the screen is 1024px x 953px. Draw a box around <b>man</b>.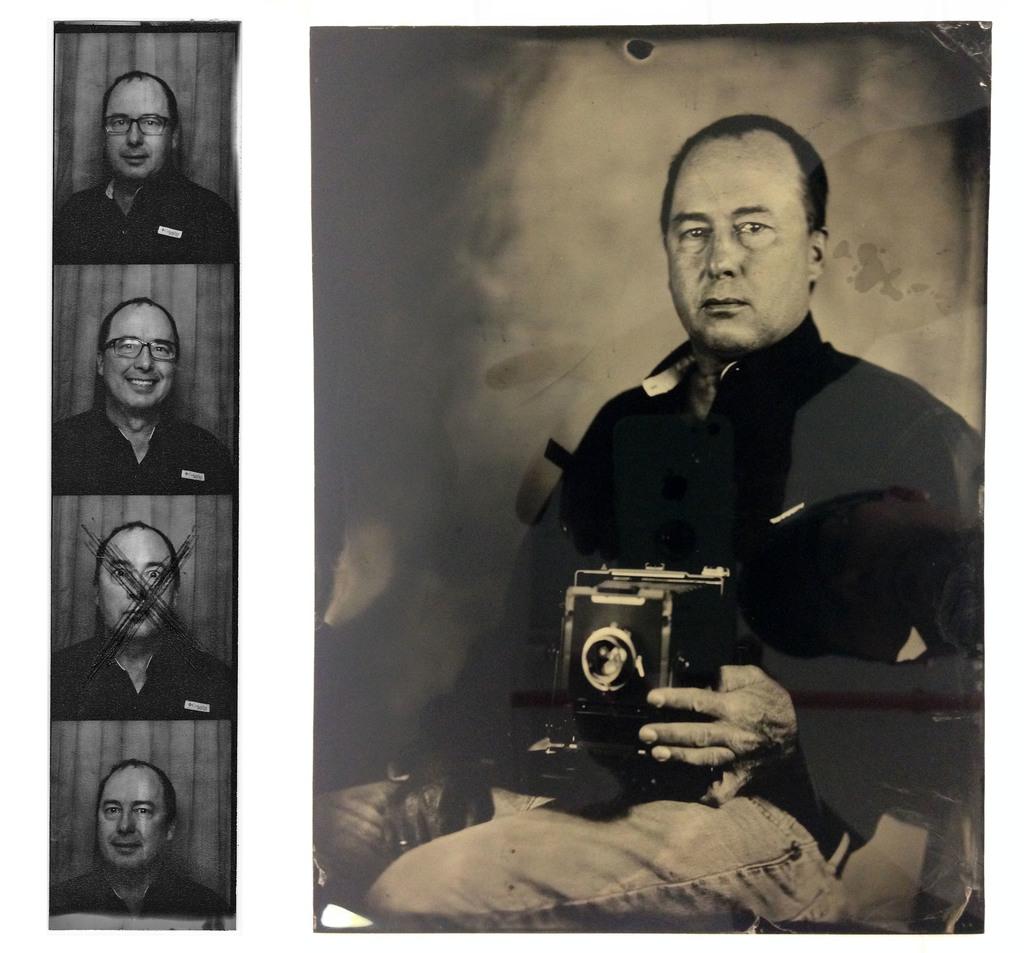
<bbox>312, 108, 991, 931</bbox>.
